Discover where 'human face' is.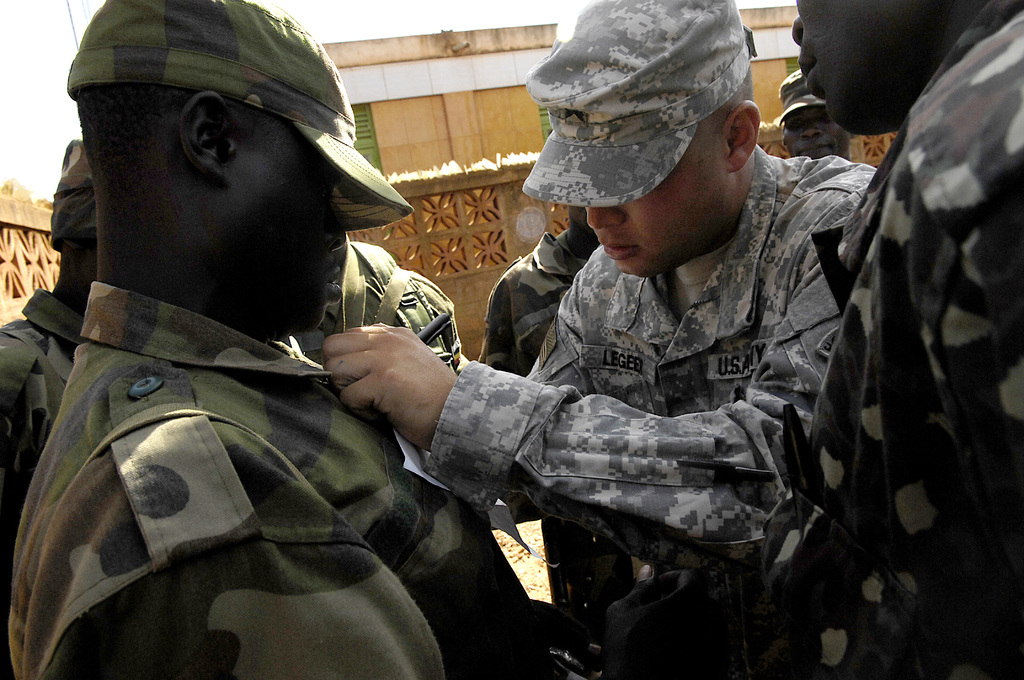
Discovered at [786,103,854,162].
